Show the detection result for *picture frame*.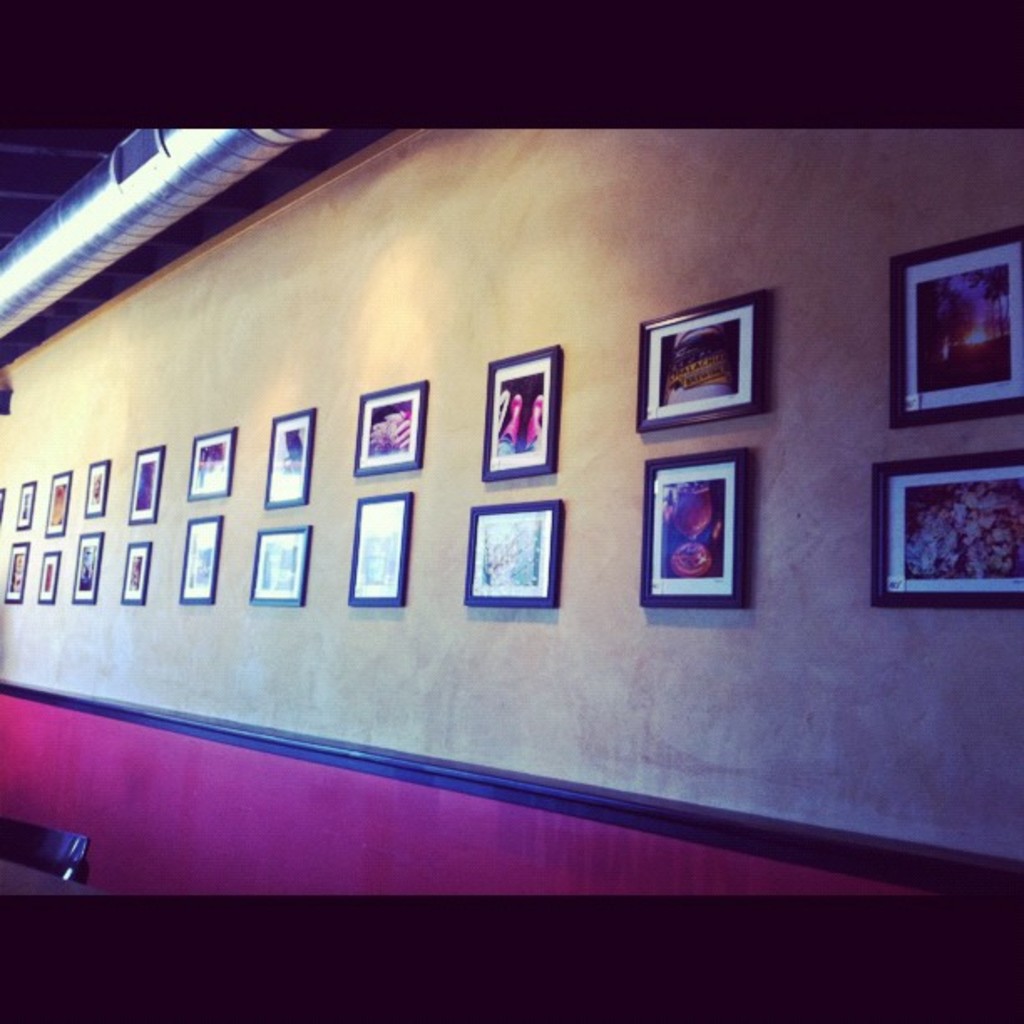
[left=351, top=378, right=423, bottom=474].
